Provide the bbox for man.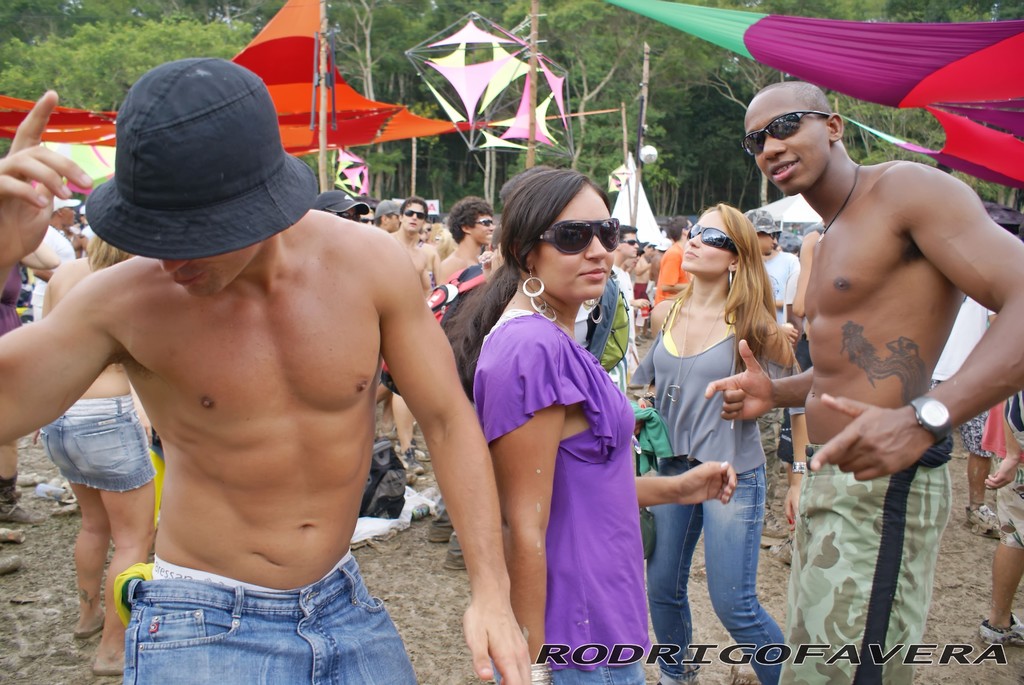
[0,59,539,684].
